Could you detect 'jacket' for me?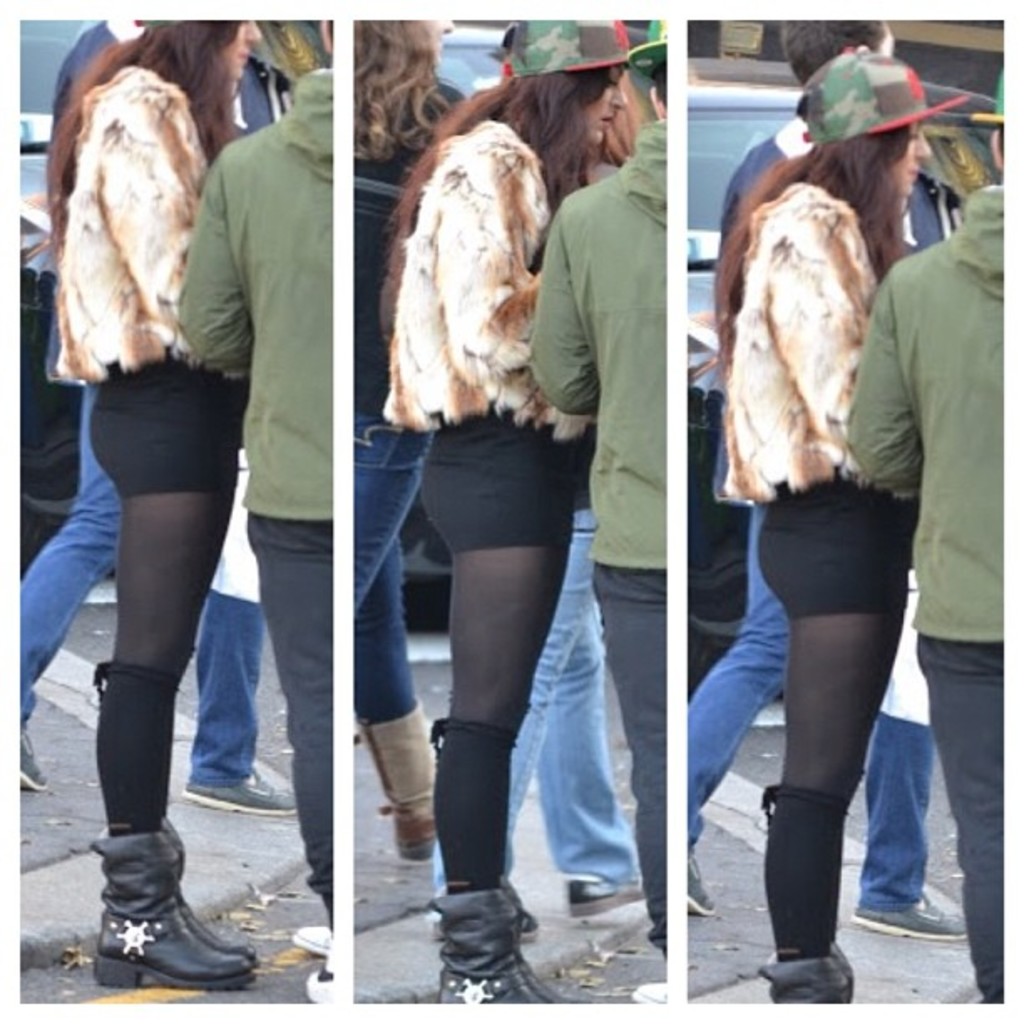
Detection result: crop(172, 65, 333, 515).
